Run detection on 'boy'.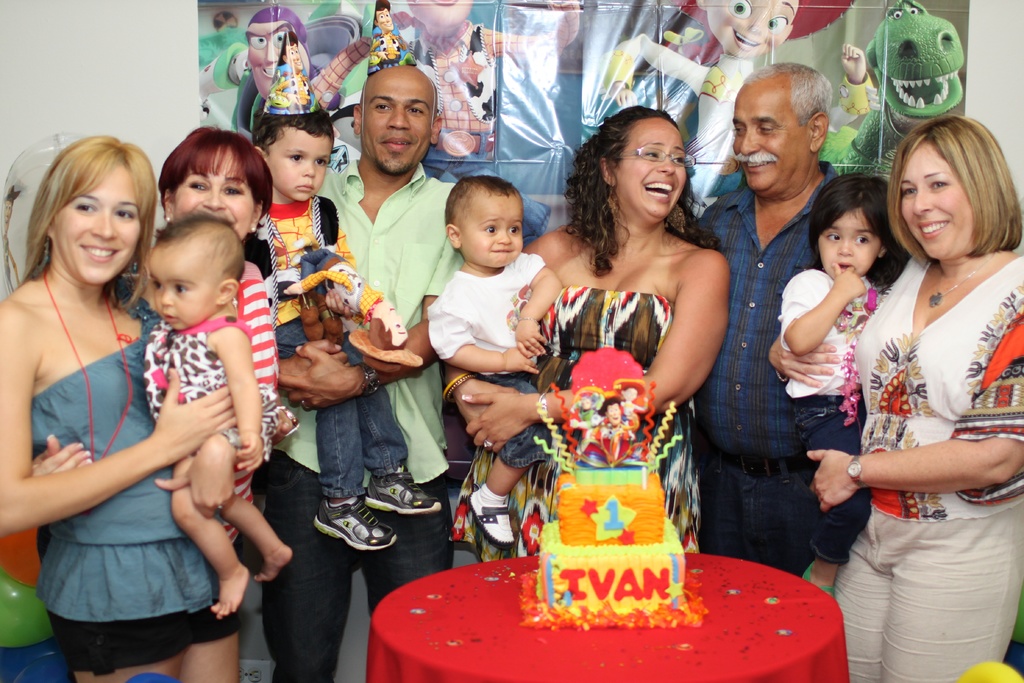
Result: x1=249, y1=86, x2=456, y2=548.
